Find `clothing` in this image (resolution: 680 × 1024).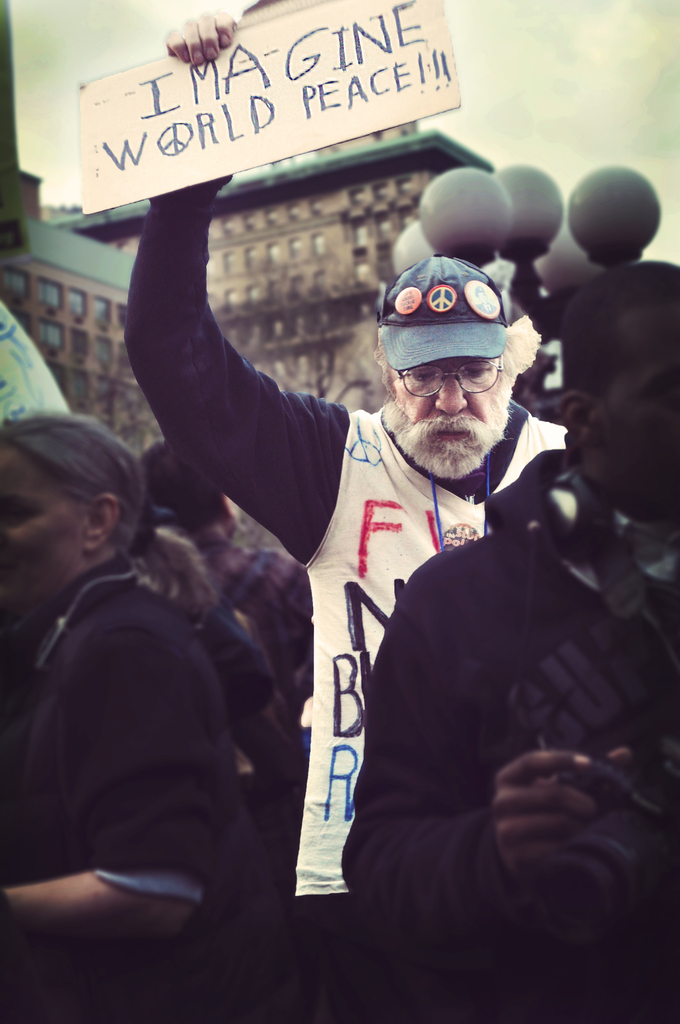
[1, 481, 293, 989].
